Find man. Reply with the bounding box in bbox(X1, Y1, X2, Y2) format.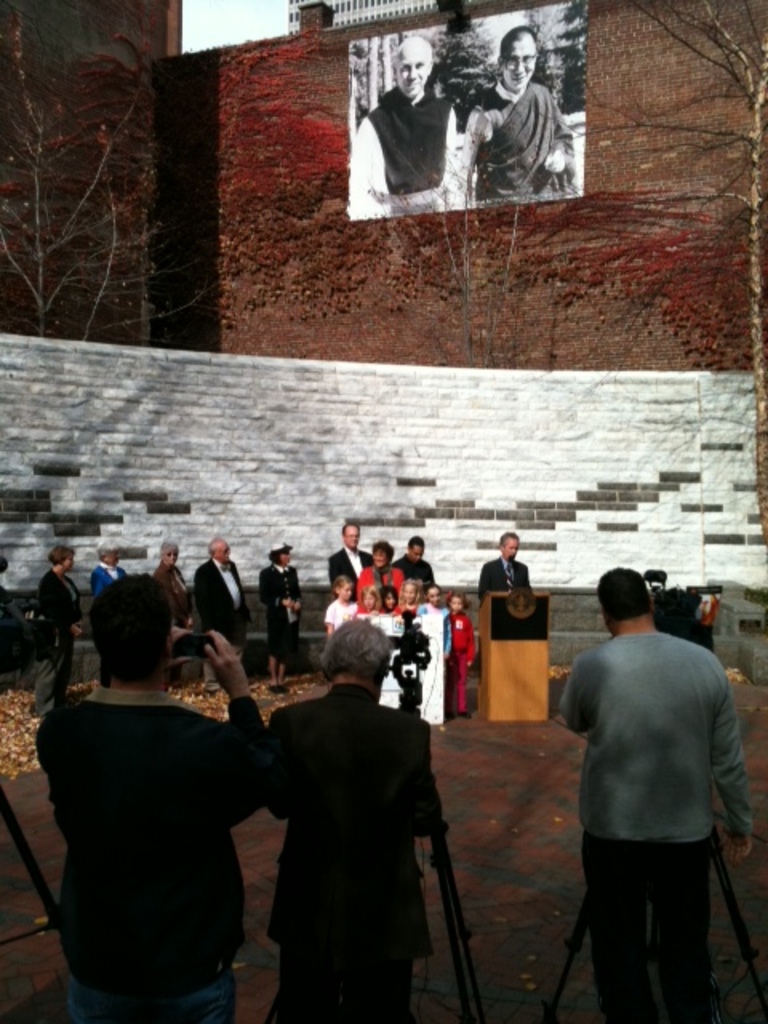
bbox(555, 566, 757, 1022).
